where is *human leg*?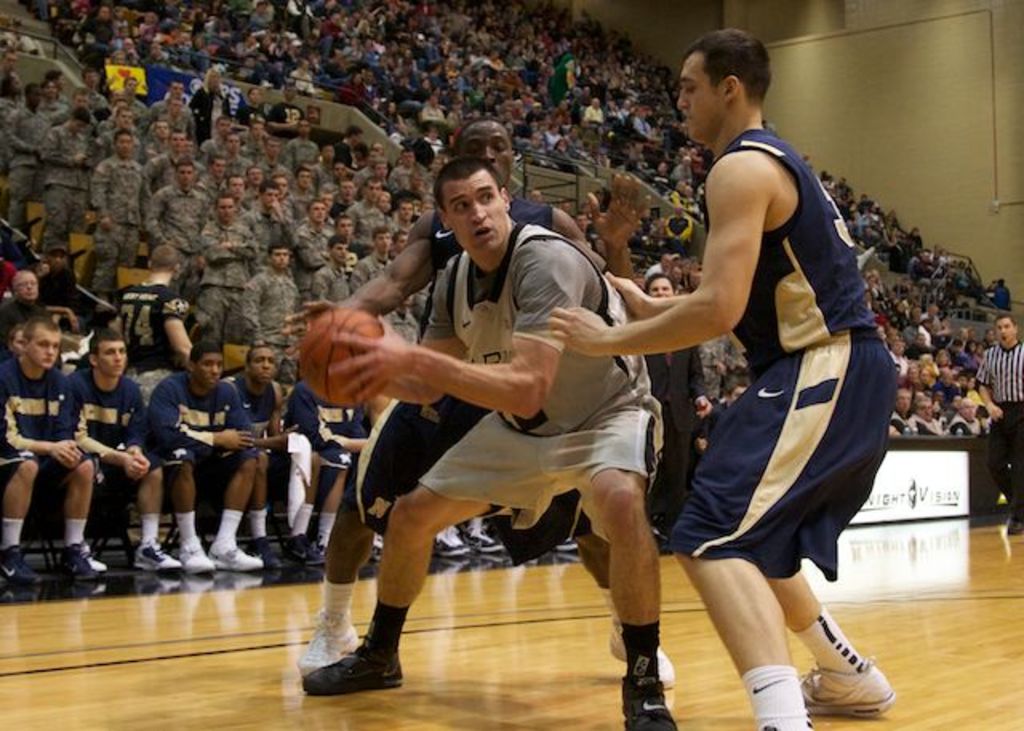
189,438,266,566.
